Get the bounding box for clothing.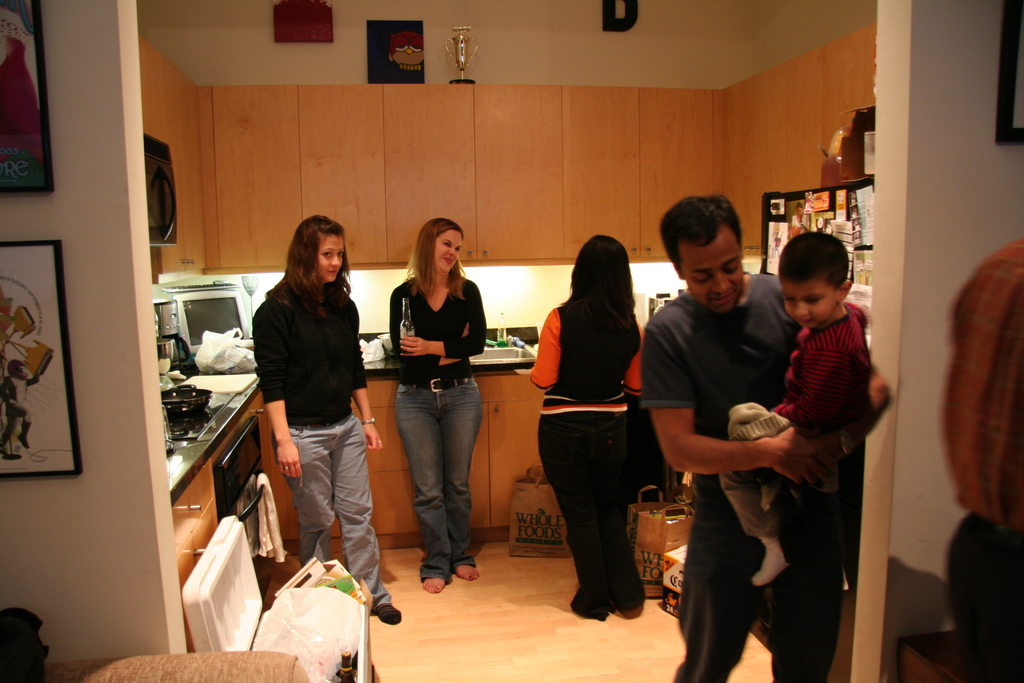
(left=527, top=305, right=641, bottom=624).
